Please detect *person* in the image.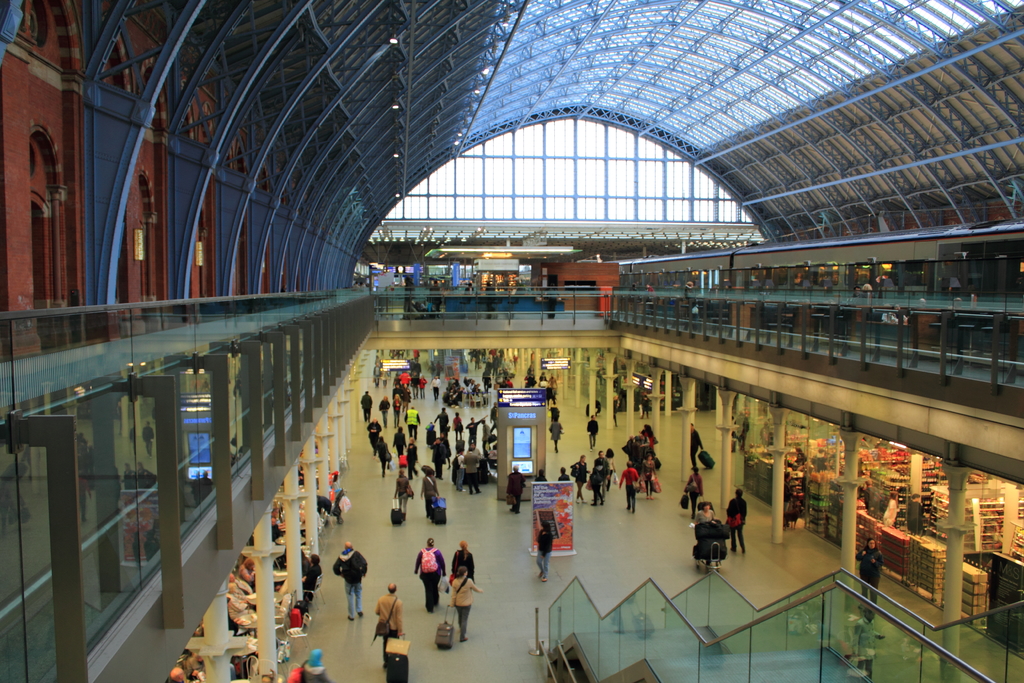
(left=404, top=439, right=420, bottom=475).
